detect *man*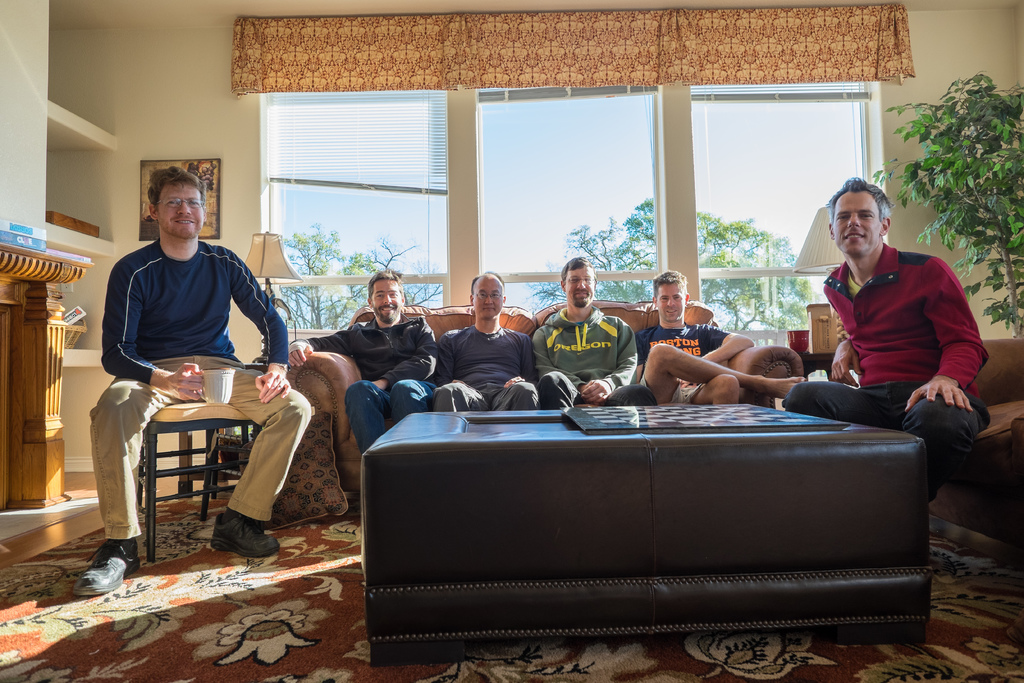
{"x1": 423, "y1": 261, "x2": 540, "y2": 418}
